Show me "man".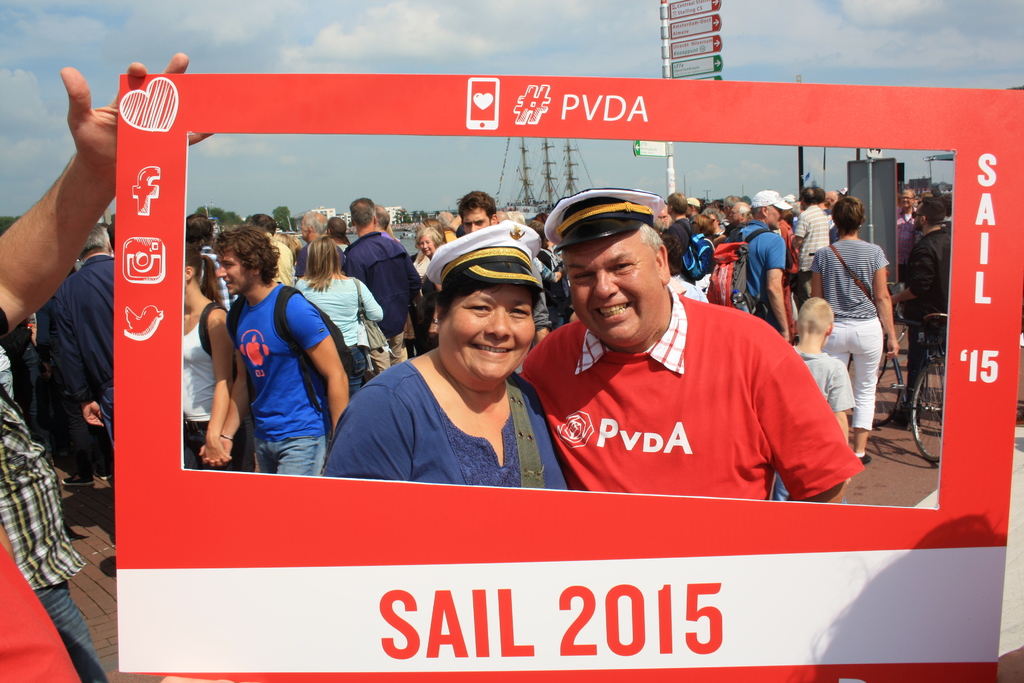
"man" is here: {"x1": 890, "y1": 199, "x2": 954, "y2": 425}.
